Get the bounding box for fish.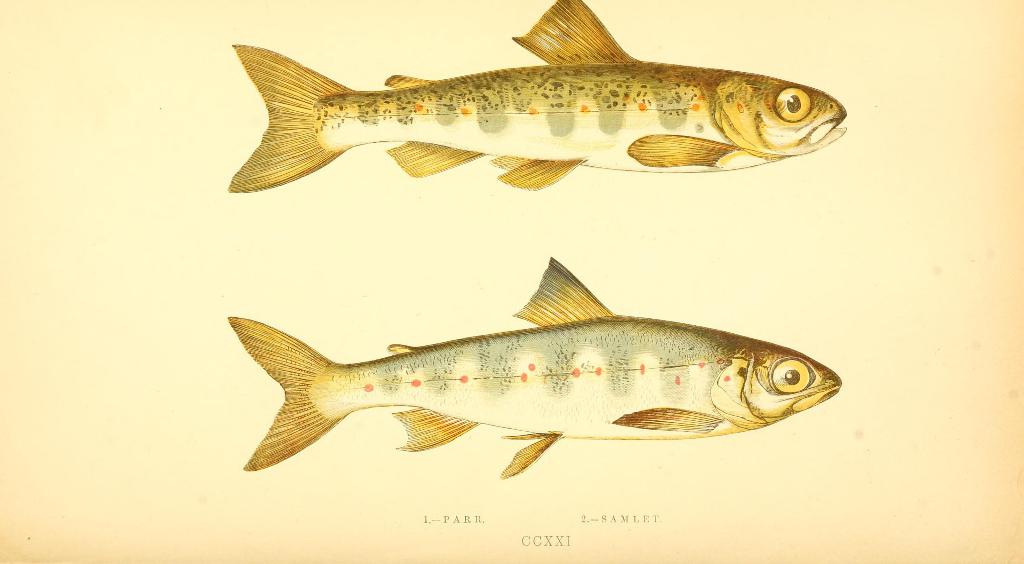
225,0,852,191.
